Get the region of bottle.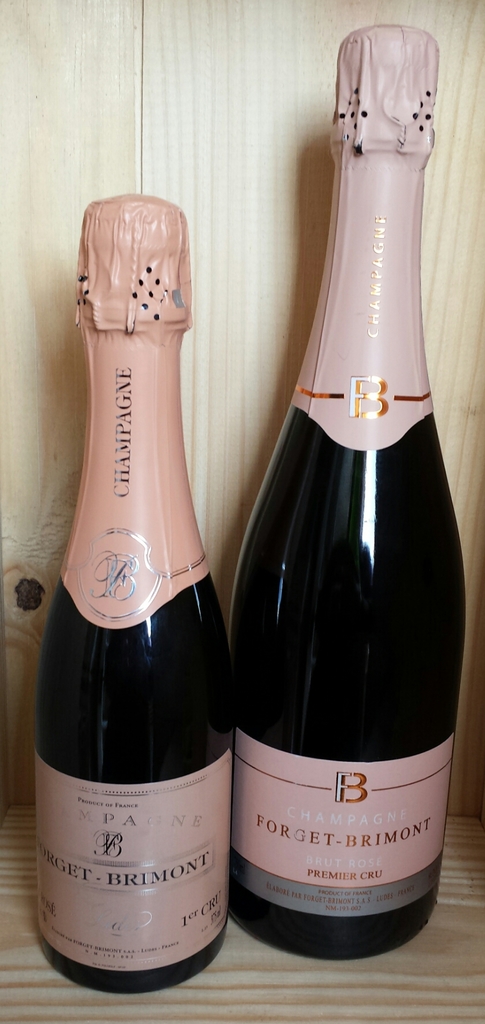
x1=31 y1=191 x2=231 y2=996.
